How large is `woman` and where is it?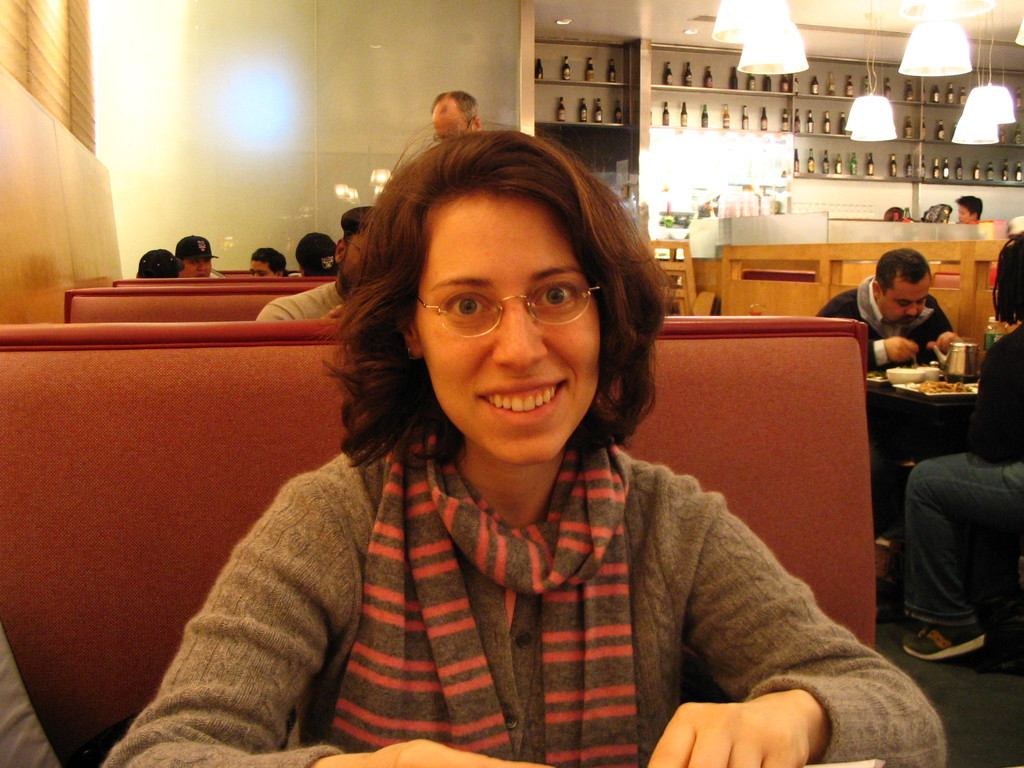
Bounding box: x1=296, y1=235, x2=338, y2=280.
